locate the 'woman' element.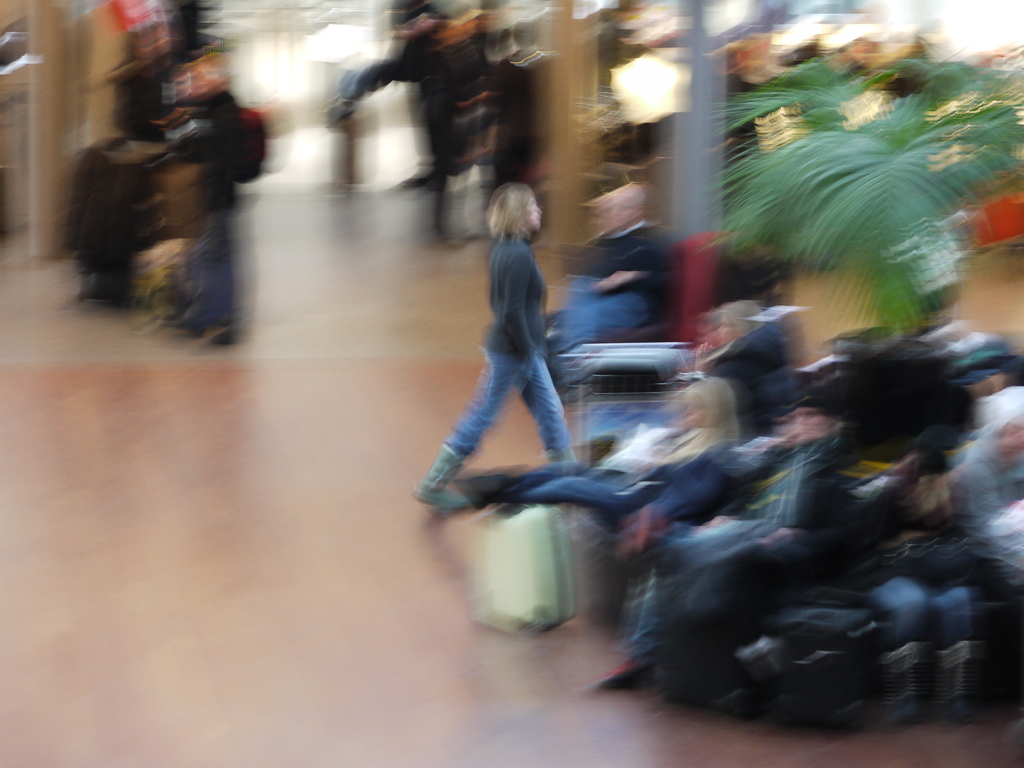
Element bbox: region(406, 180, 610, 509).
